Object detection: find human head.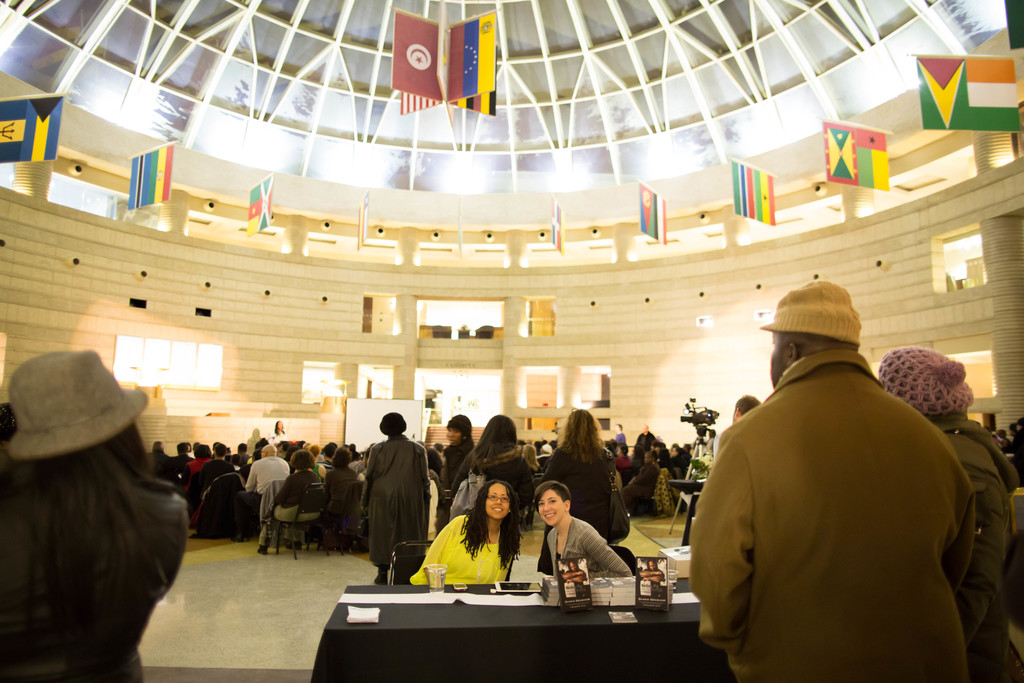
563 409 601 444.
